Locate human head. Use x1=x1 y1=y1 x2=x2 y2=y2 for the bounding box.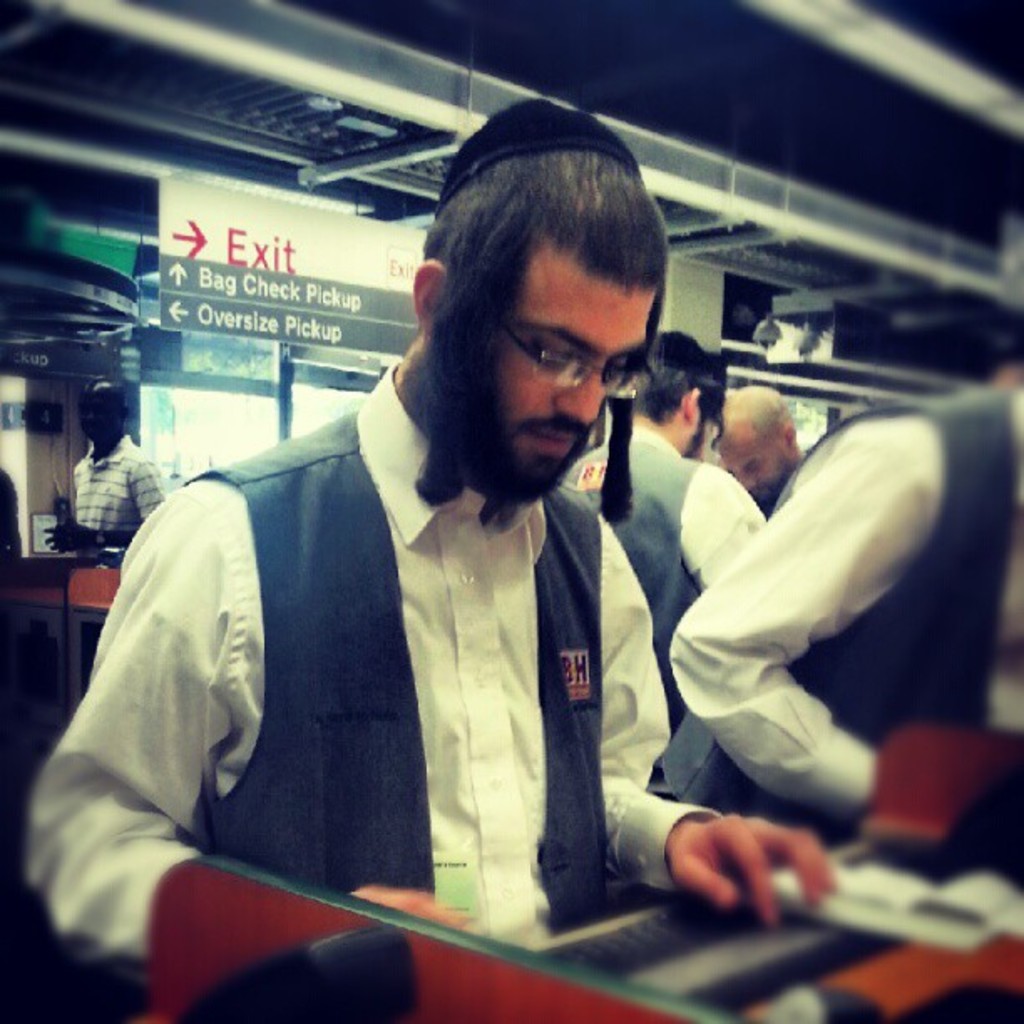
x1=713 y1=385 x2=800 y2=505.
